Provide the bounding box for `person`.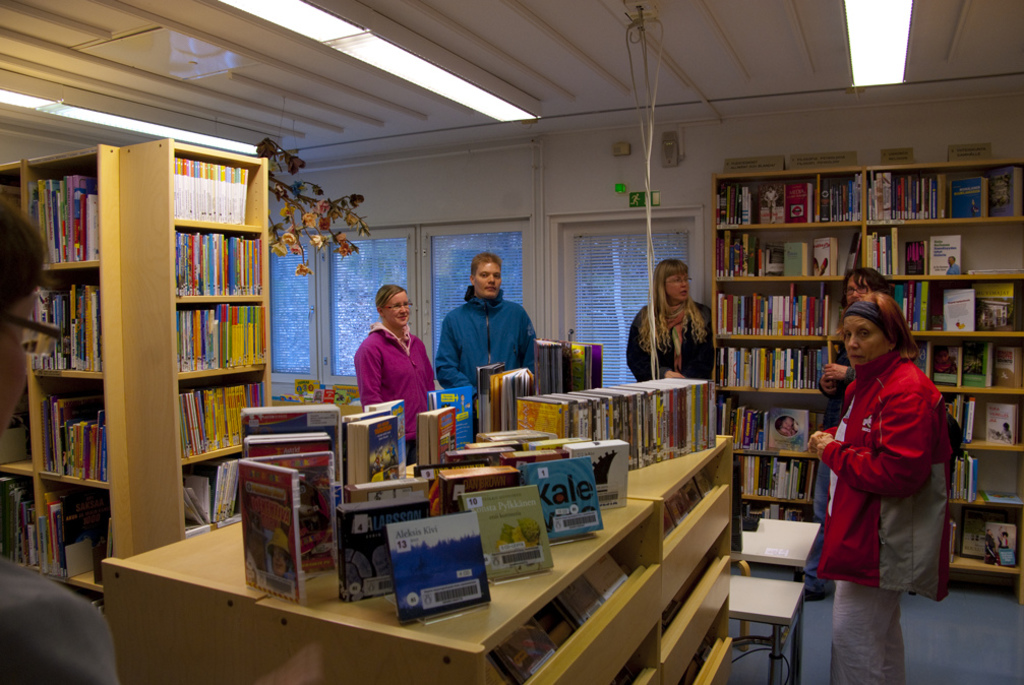
[988,422,1015,446].
